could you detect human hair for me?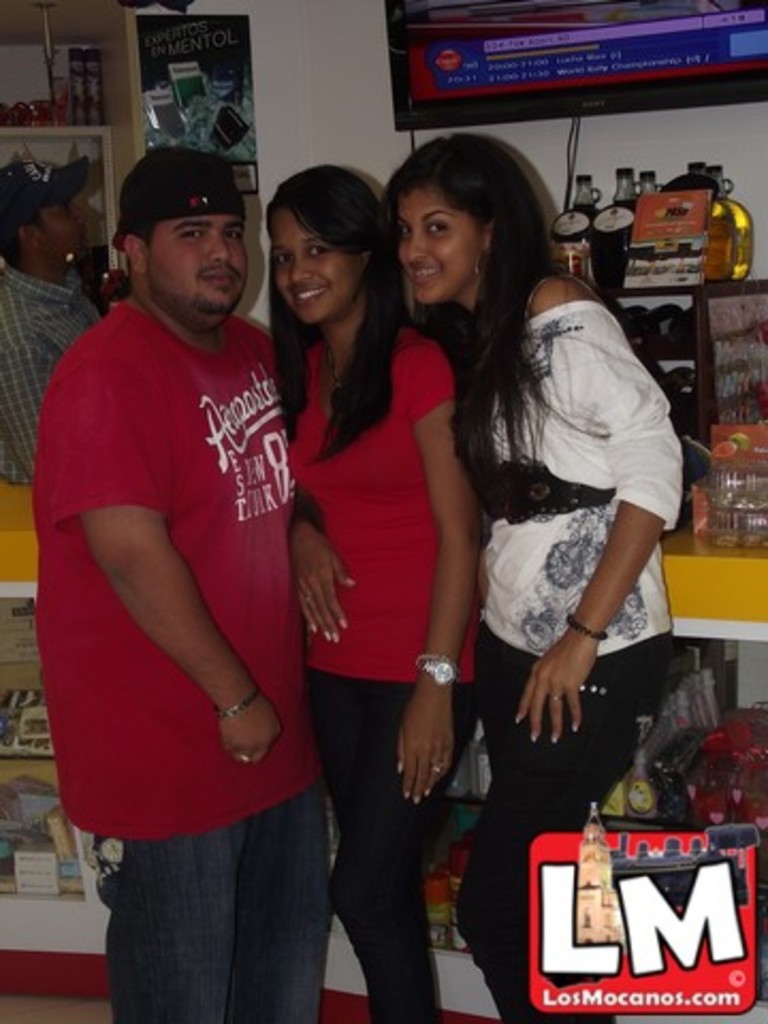
Detection result: (269,164,407,463).
